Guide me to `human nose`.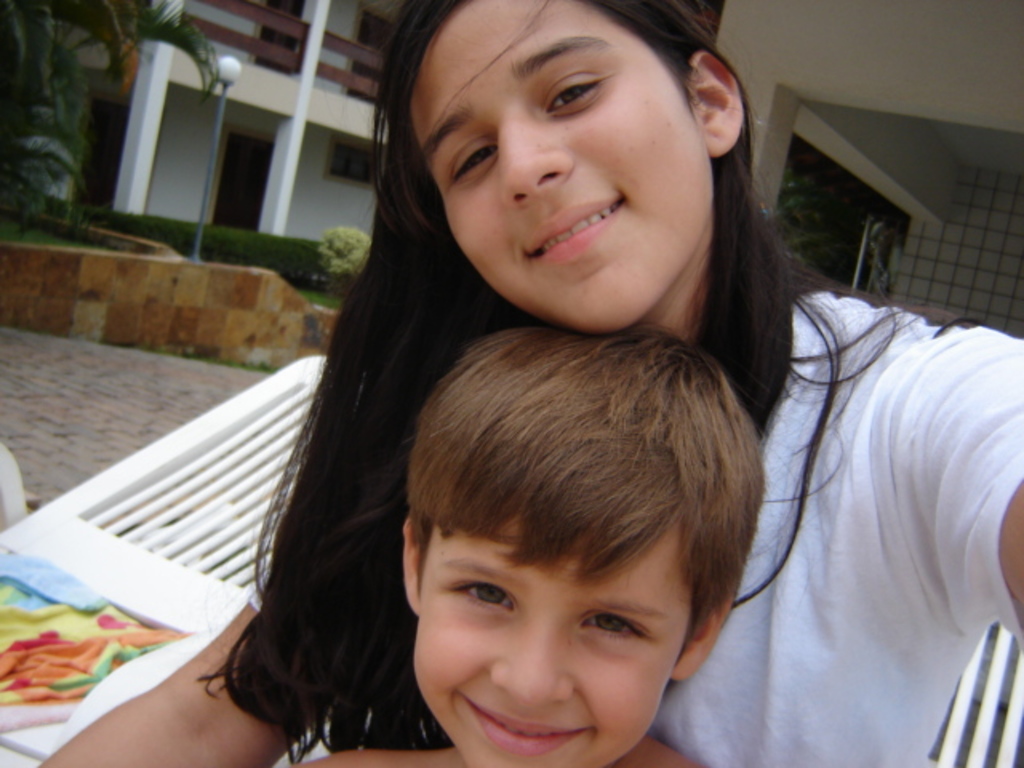
Guidance: box(491, 614, 576, 712).
